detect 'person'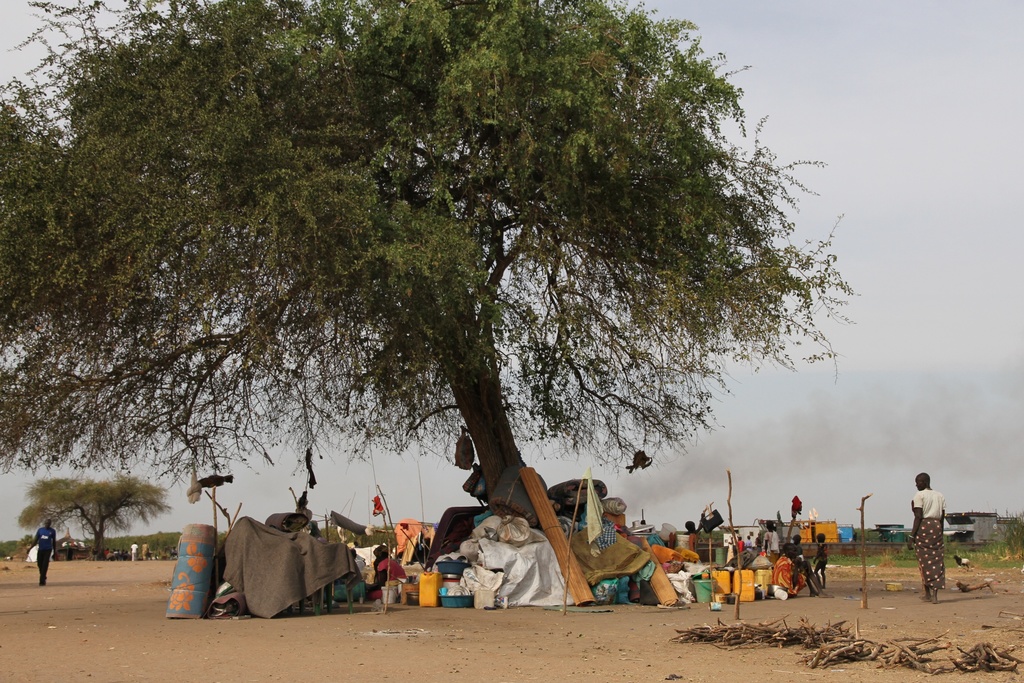
{"x1": 28, "y1": 520, "x2": 58, "y2": 588}
